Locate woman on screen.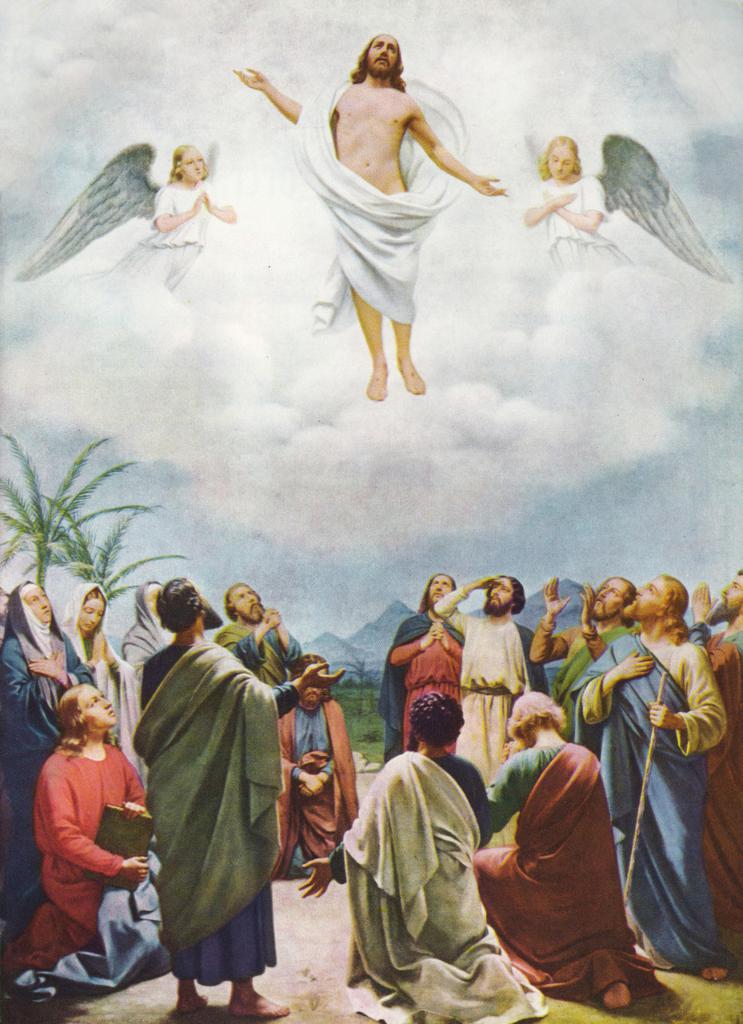
On screen at x1=0, y1=577, x2=93, y2=958.
